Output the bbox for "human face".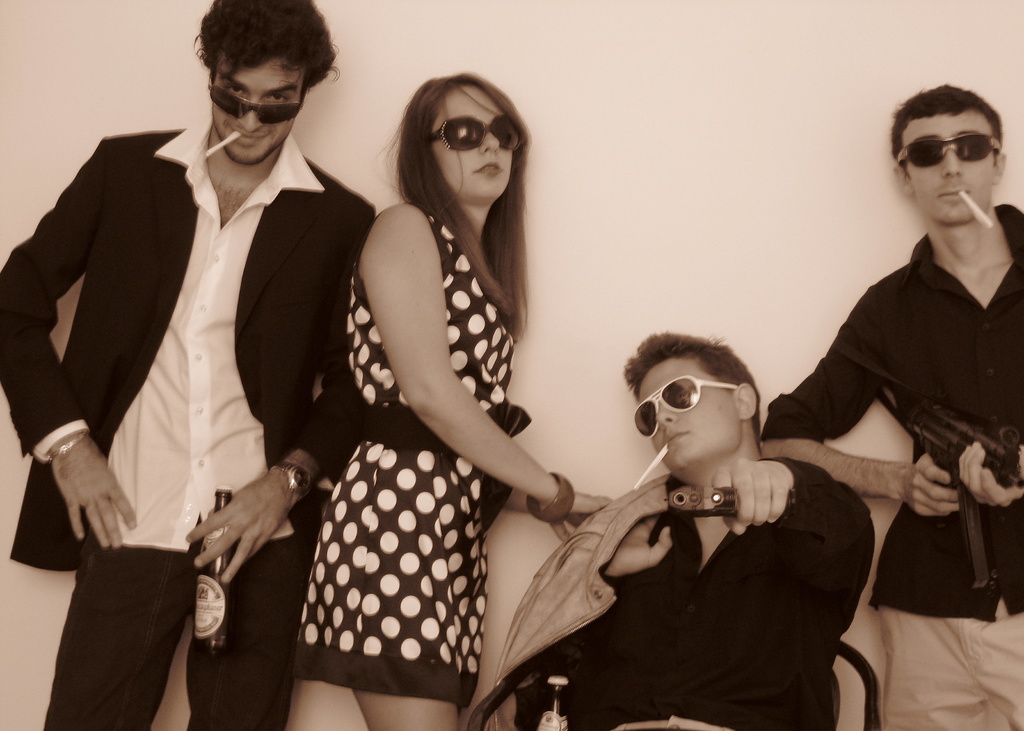
bbox(902, 111, 995, 222).
